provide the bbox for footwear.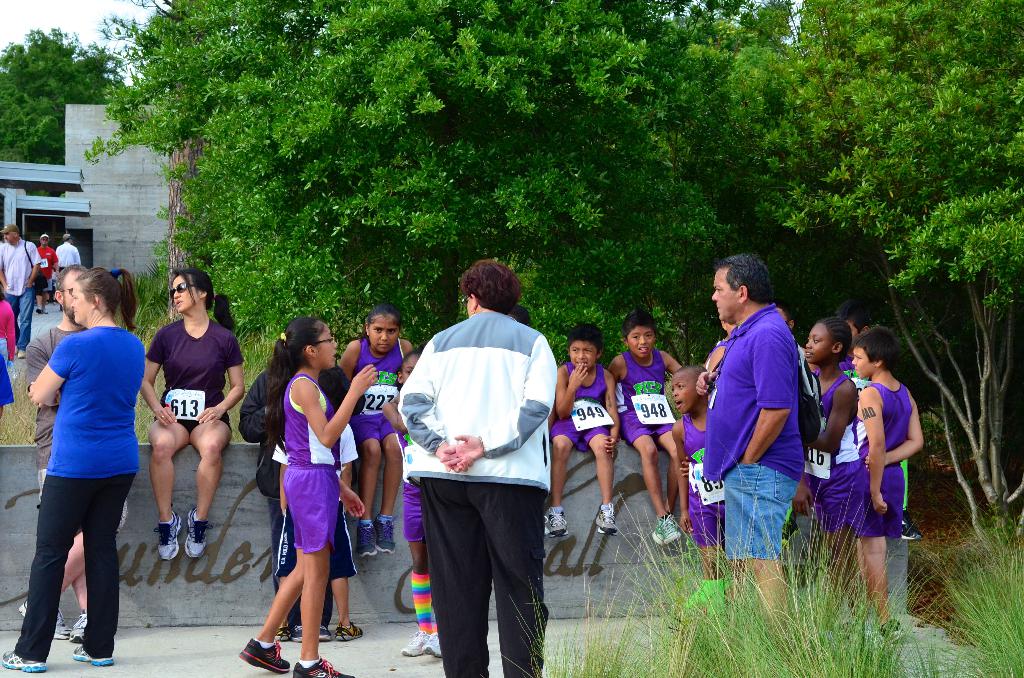
crop(187, 507, 208, 562).
